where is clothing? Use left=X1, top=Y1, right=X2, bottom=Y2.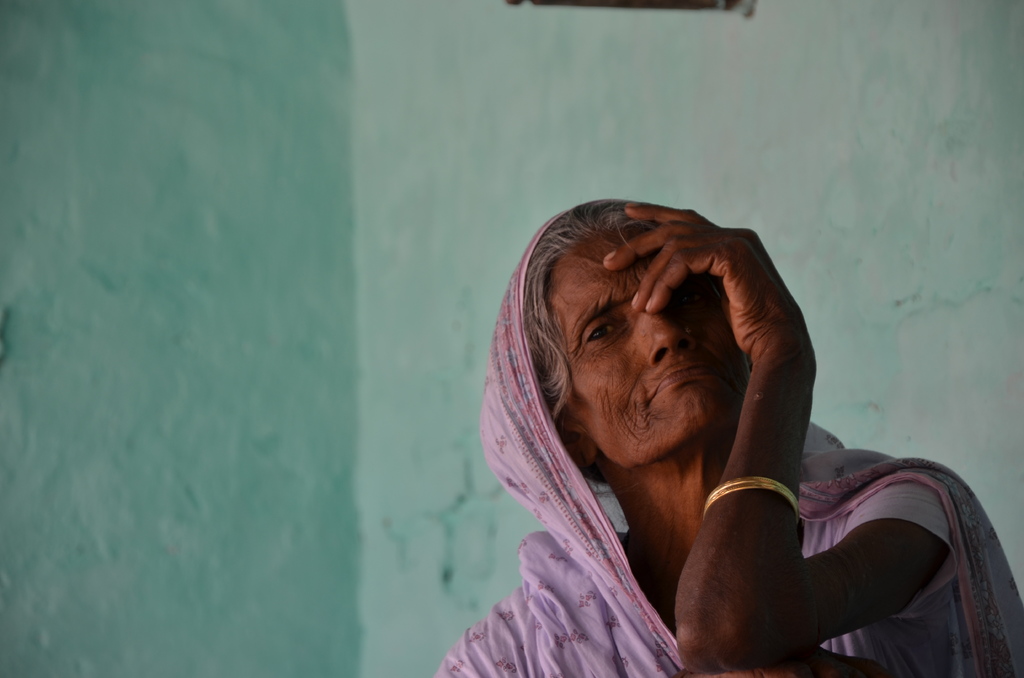
left=423, top=204, right=1023, bottom=677.
